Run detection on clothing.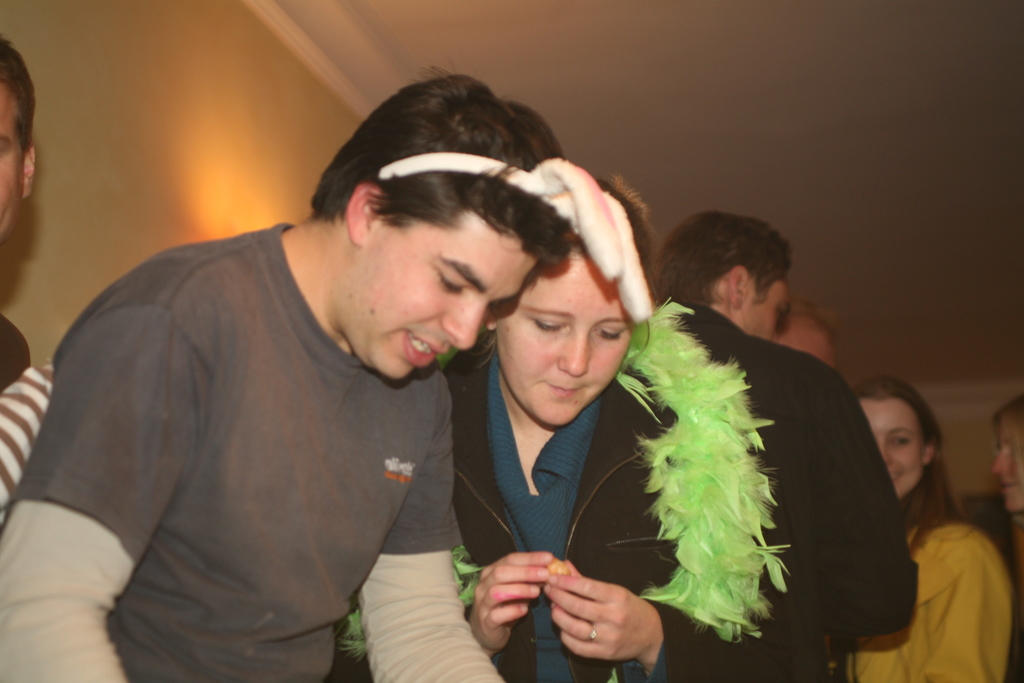
Result: [446,299,929,682].
